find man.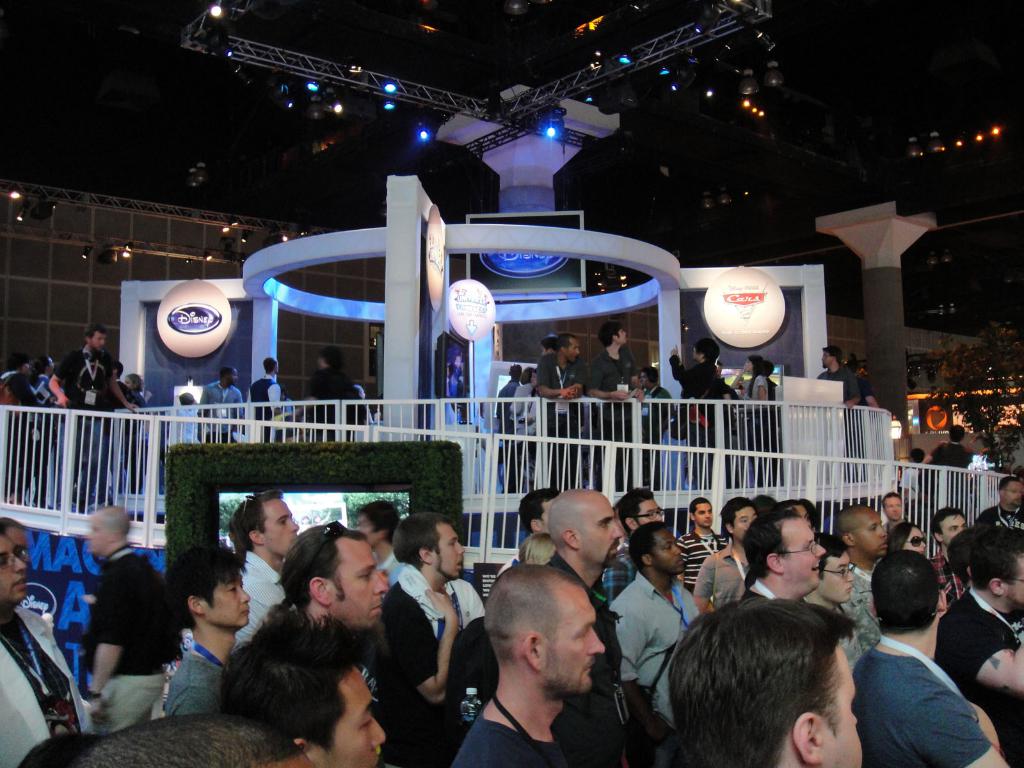
<box>219,618,386,767</box>.
